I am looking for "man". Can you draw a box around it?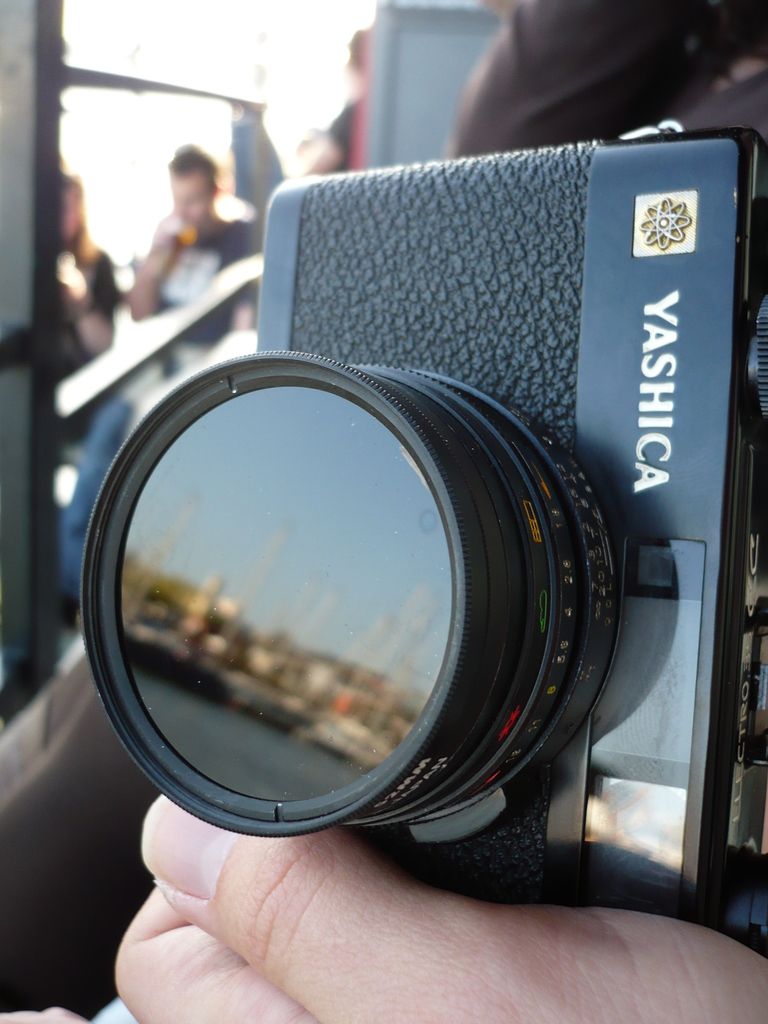
Sure, the bounding box is bbox=[89, 131, 271, 352].
